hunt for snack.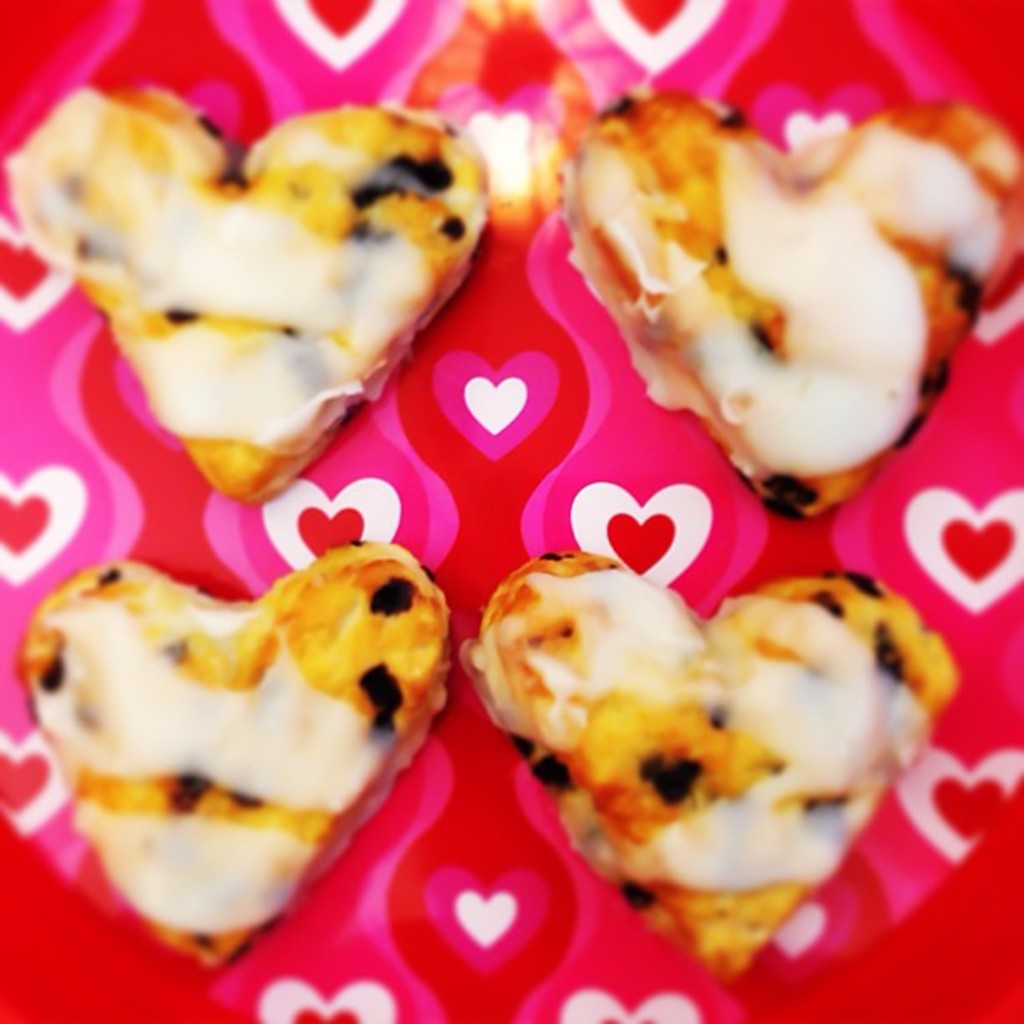
Hunted down at detection(557, 89, 1022, 520).
